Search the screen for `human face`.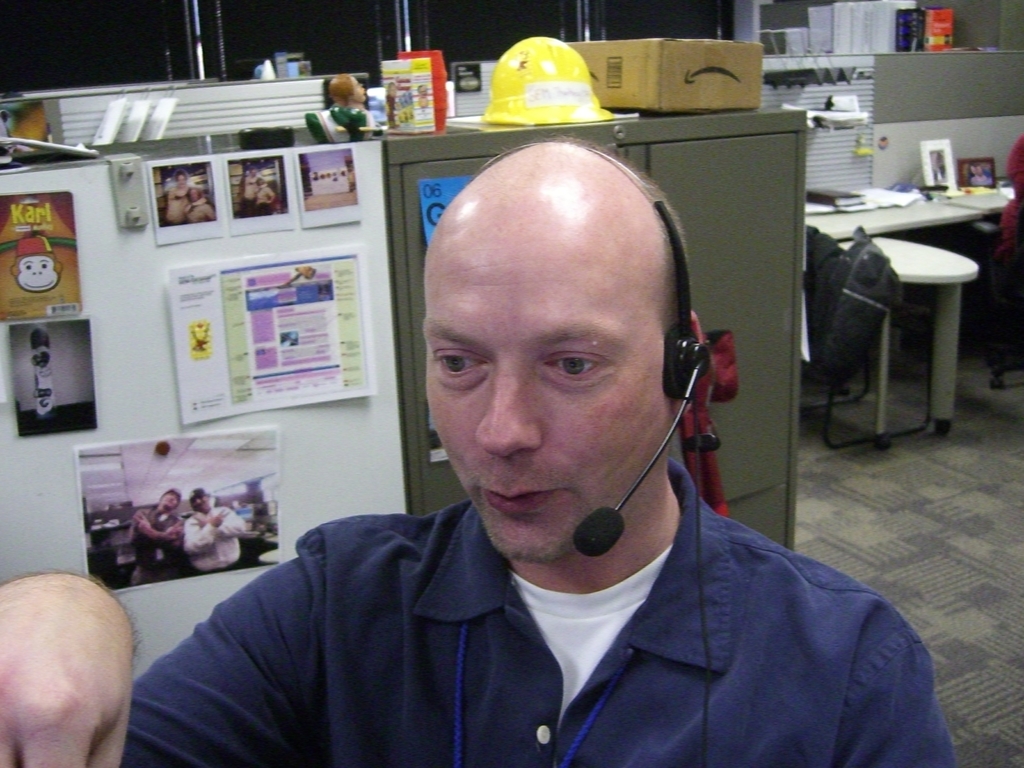
Found at bbox=(250, 165, 258, 181).
